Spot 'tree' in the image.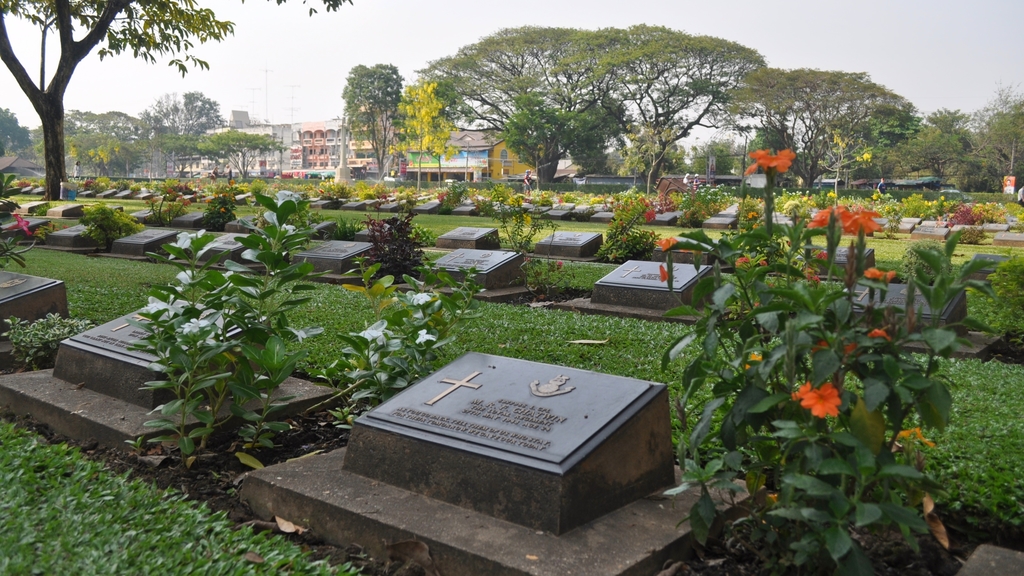
'tree' found at [564,24,767,184].
